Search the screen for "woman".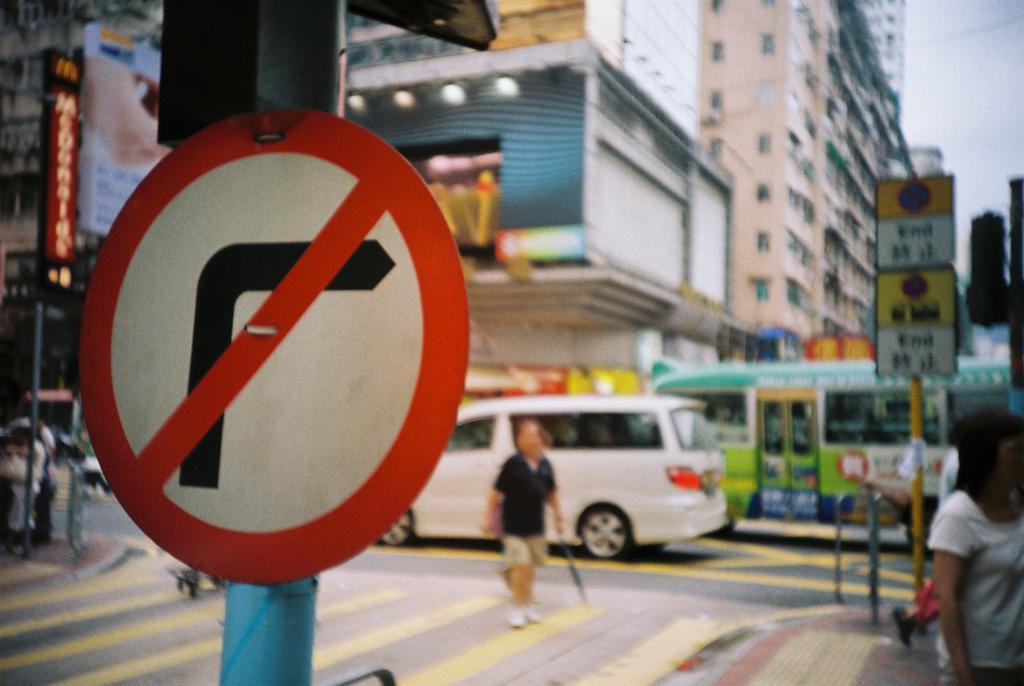
Found at (x1=483, y1=419, x2=566, y2=625).
